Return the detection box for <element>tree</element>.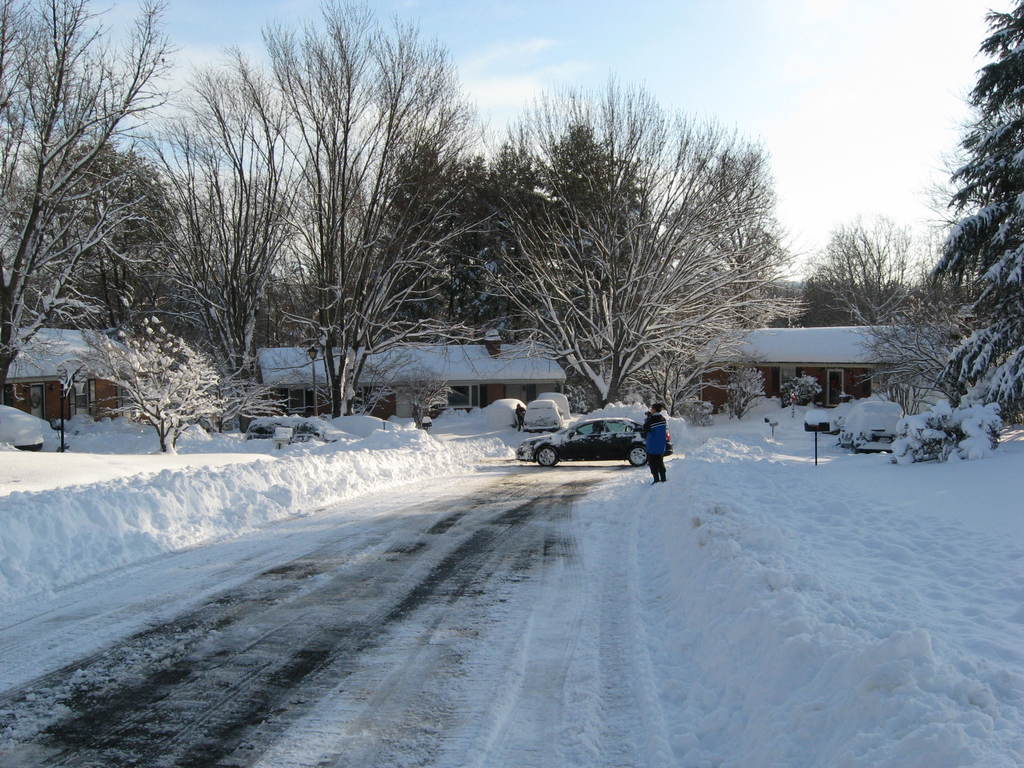
1, 0, 213, 477.
